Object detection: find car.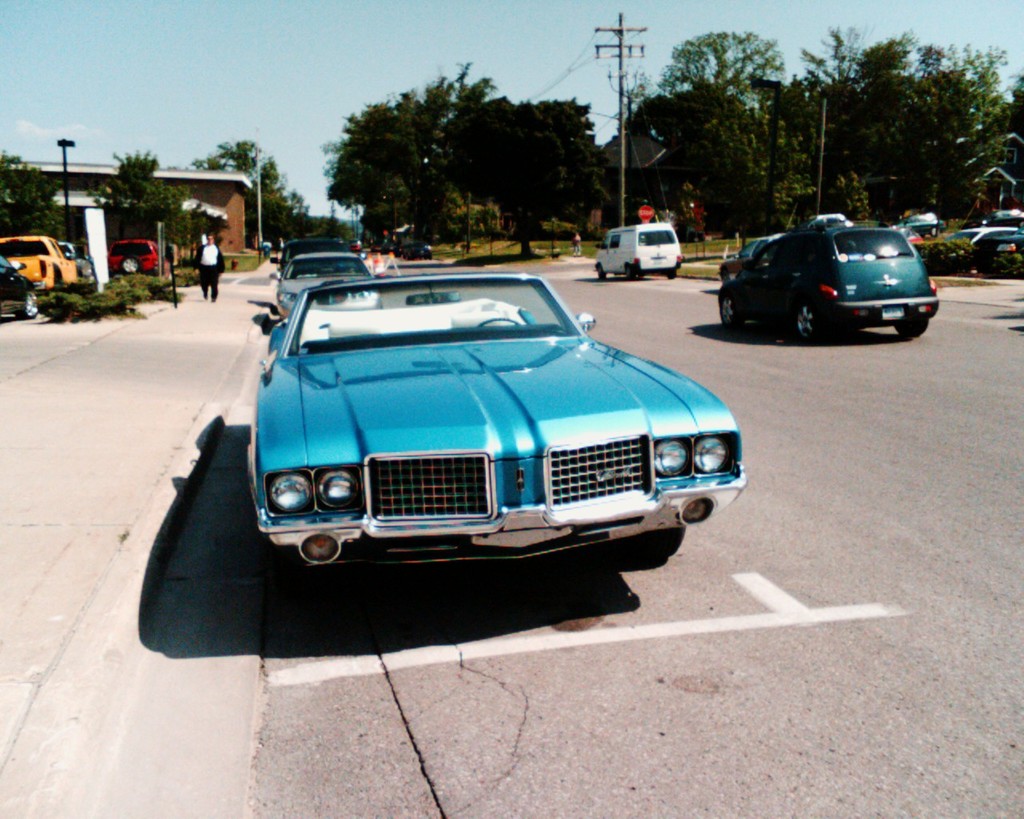
x1=718 y1=222 x2=944 y2=338.
